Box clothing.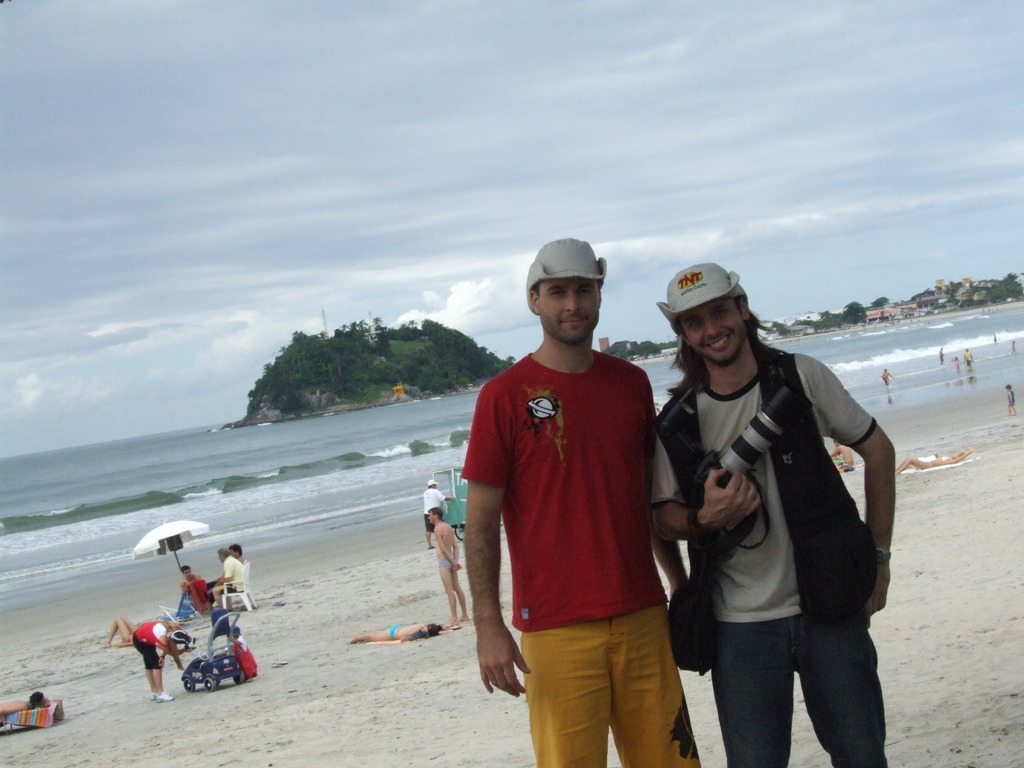
region(212, 556, 246, 596).
